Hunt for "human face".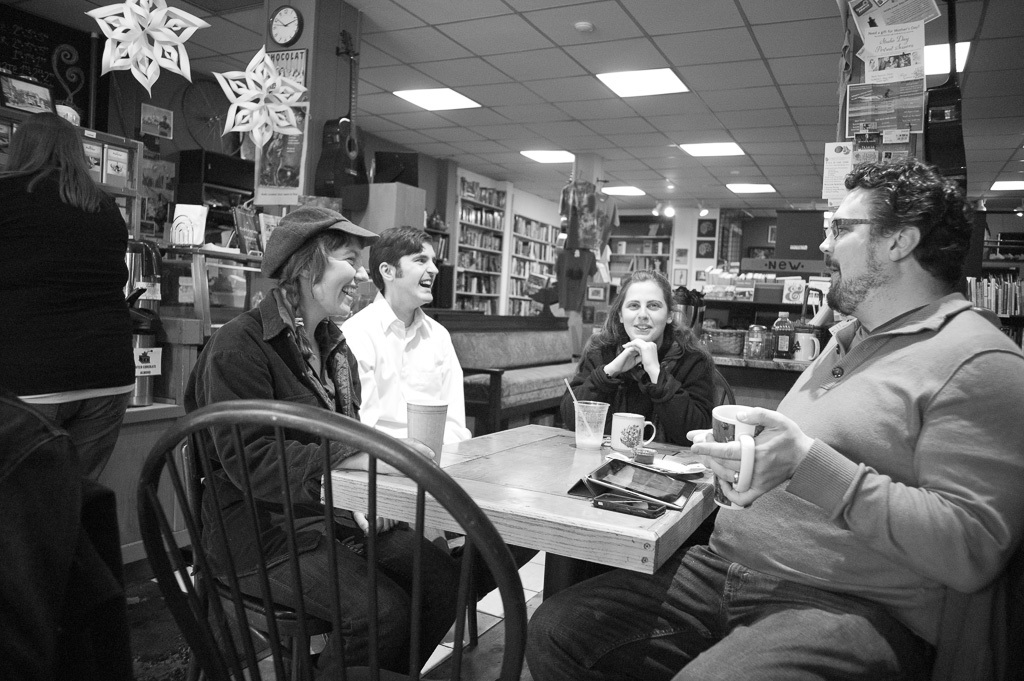
Hunted down at BBox(819, 186, 895, 306).
